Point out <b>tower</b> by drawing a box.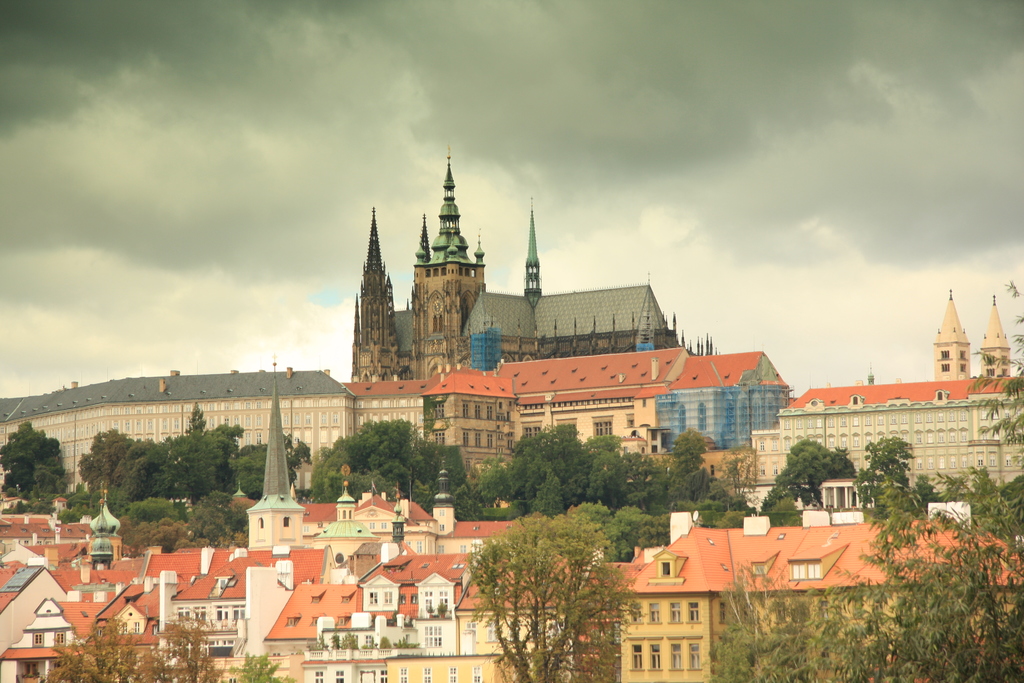
(411,153,479,377).
